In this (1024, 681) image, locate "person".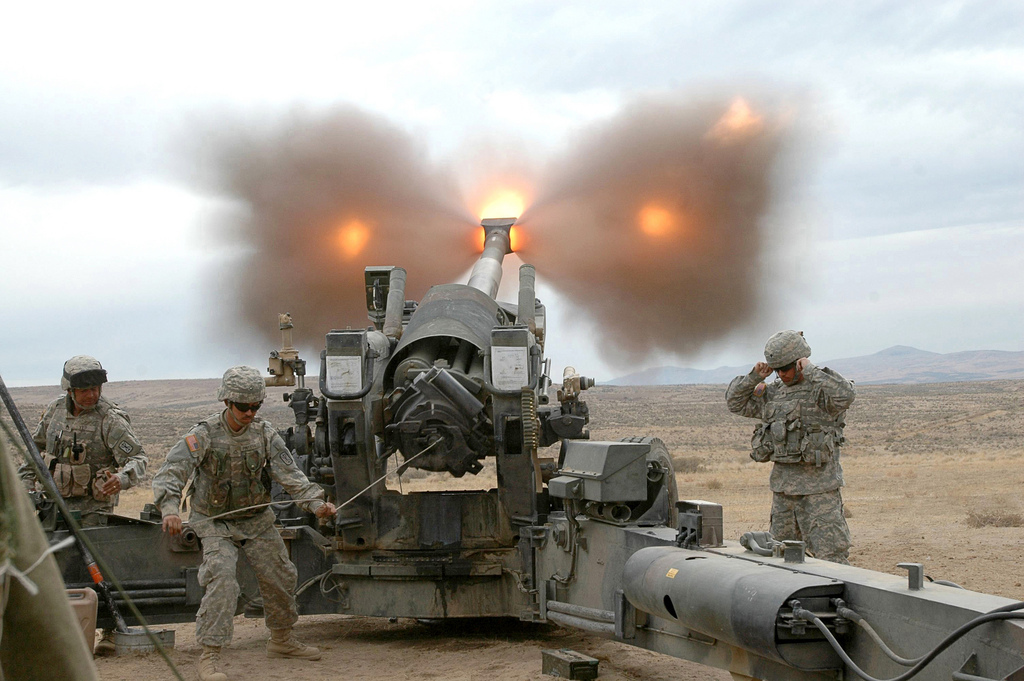
Bounding box: {"x1": 745, "y1": 328, "x2": 860, "y2": 582}.
